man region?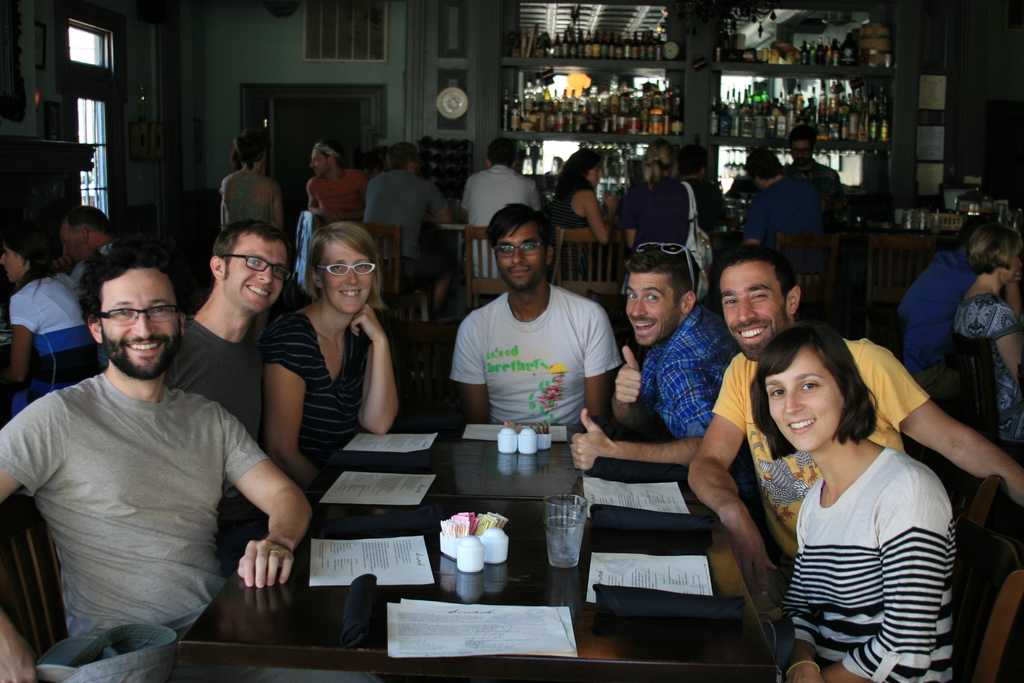
[x1=772, y1=116, x2=856, y2=206]
